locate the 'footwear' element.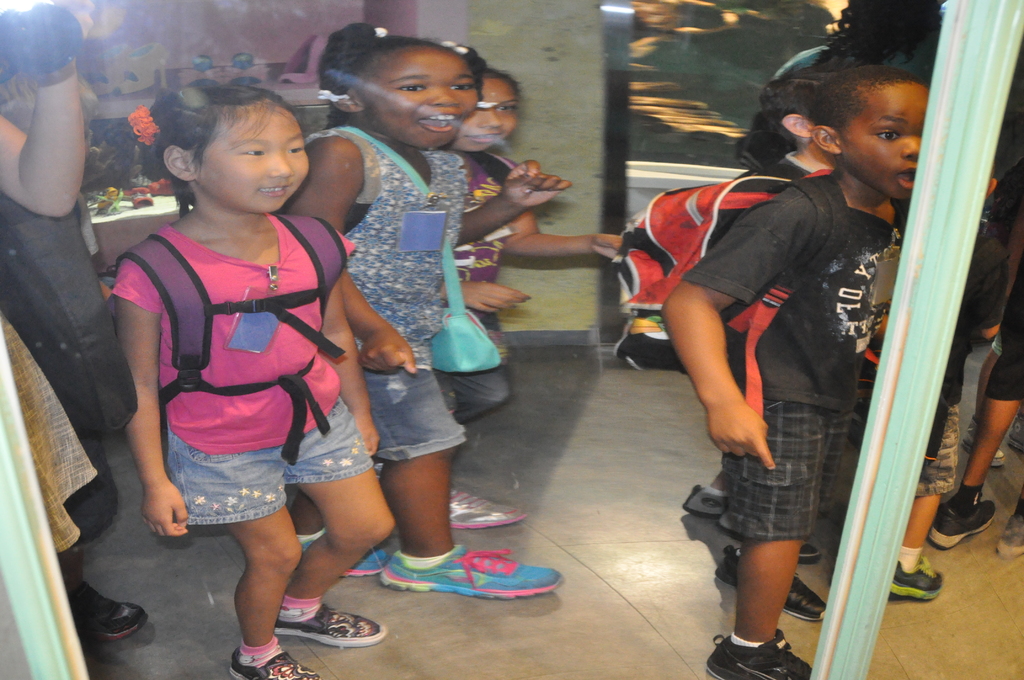
Element bbox: {"left": 1004, "top": 519, "right": 1023, "bottom": 556}.
